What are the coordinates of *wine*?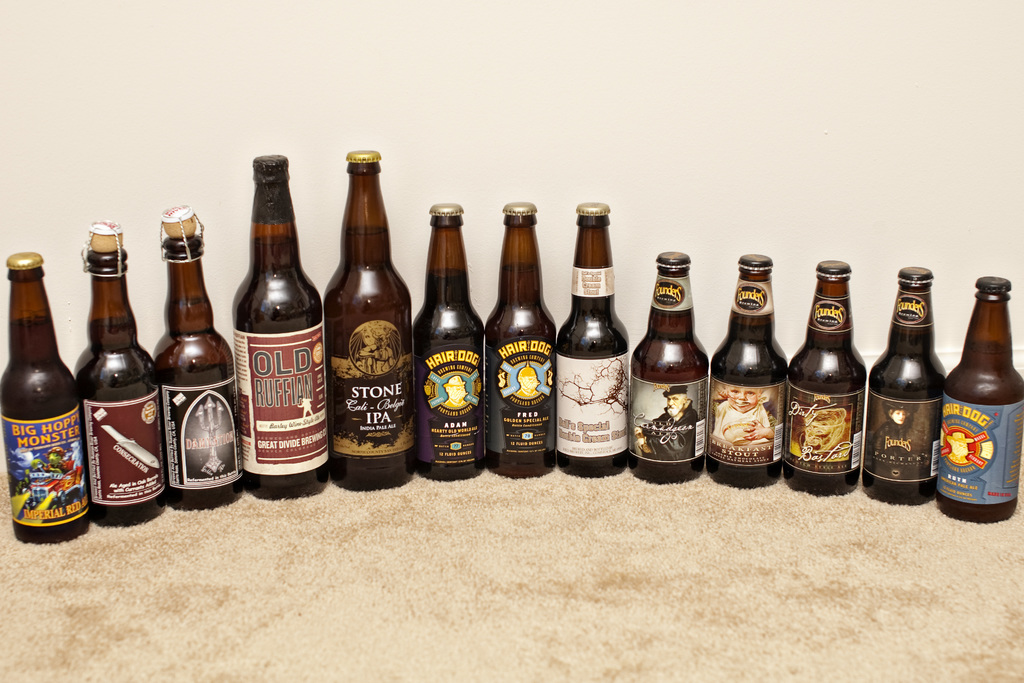
rect(945, 341, 1023, 521).
